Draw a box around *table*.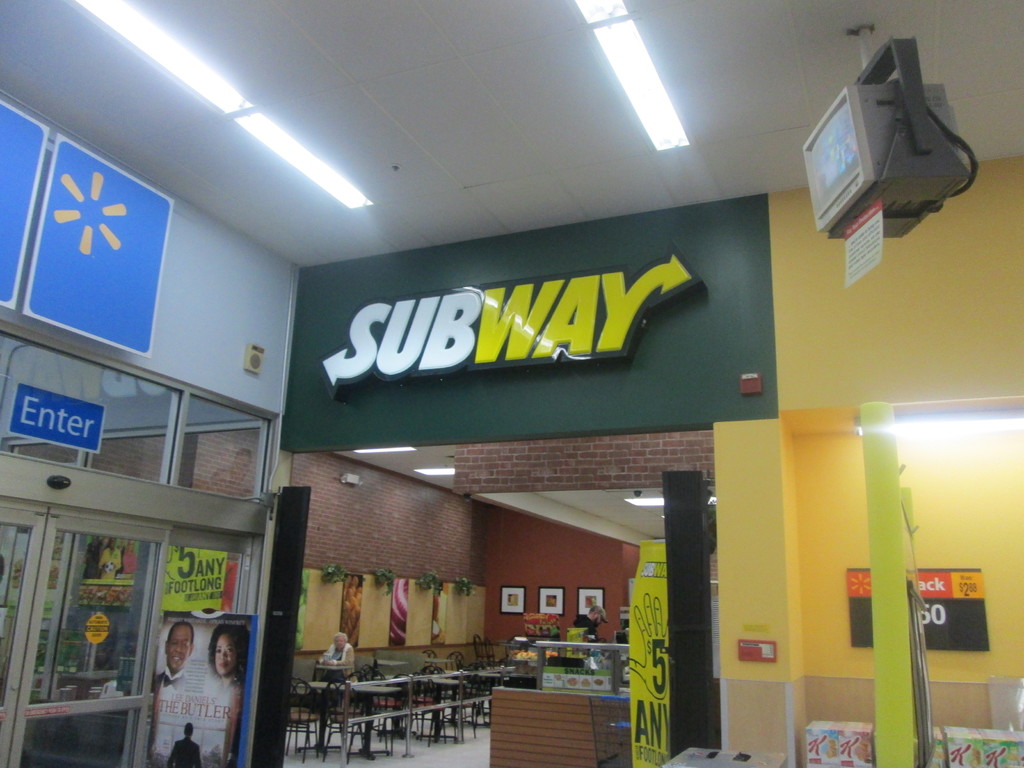
[x1=801, y1=716, x2=1023, y2=767].
